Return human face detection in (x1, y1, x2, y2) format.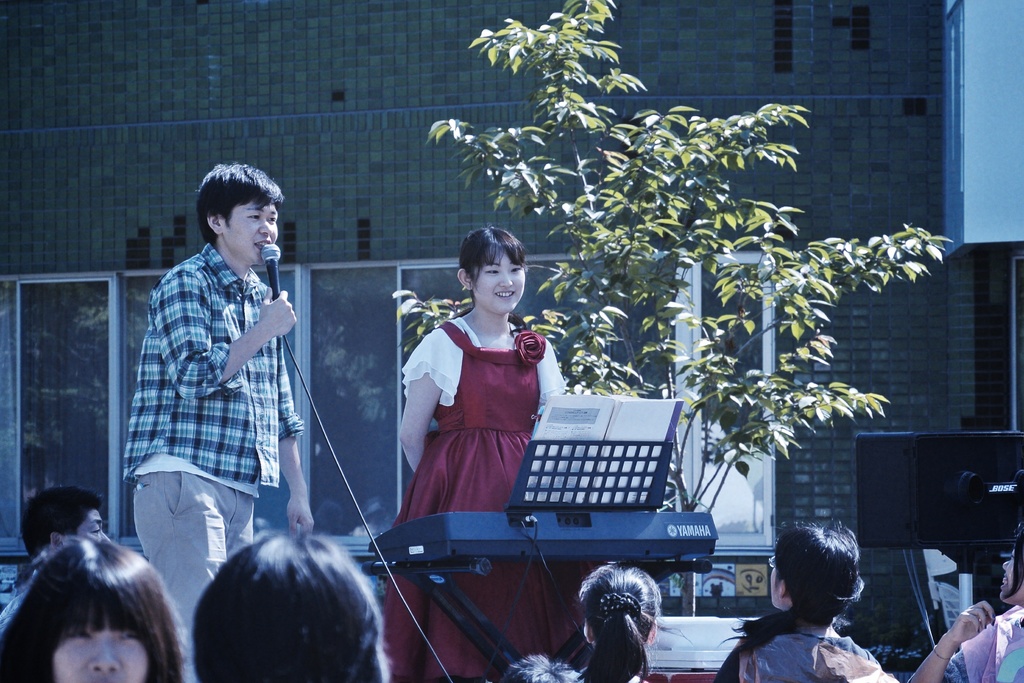
(223, 202, 281, 268).
